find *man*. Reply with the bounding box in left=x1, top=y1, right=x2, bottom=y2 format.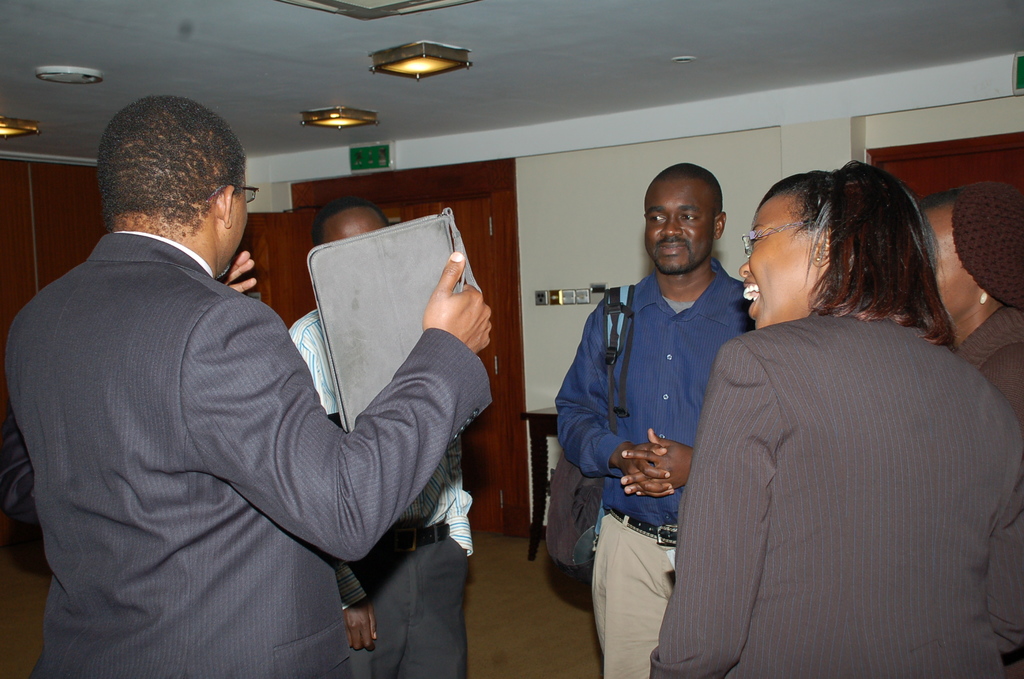
left=286, top=197, right=473, bottom=678.
